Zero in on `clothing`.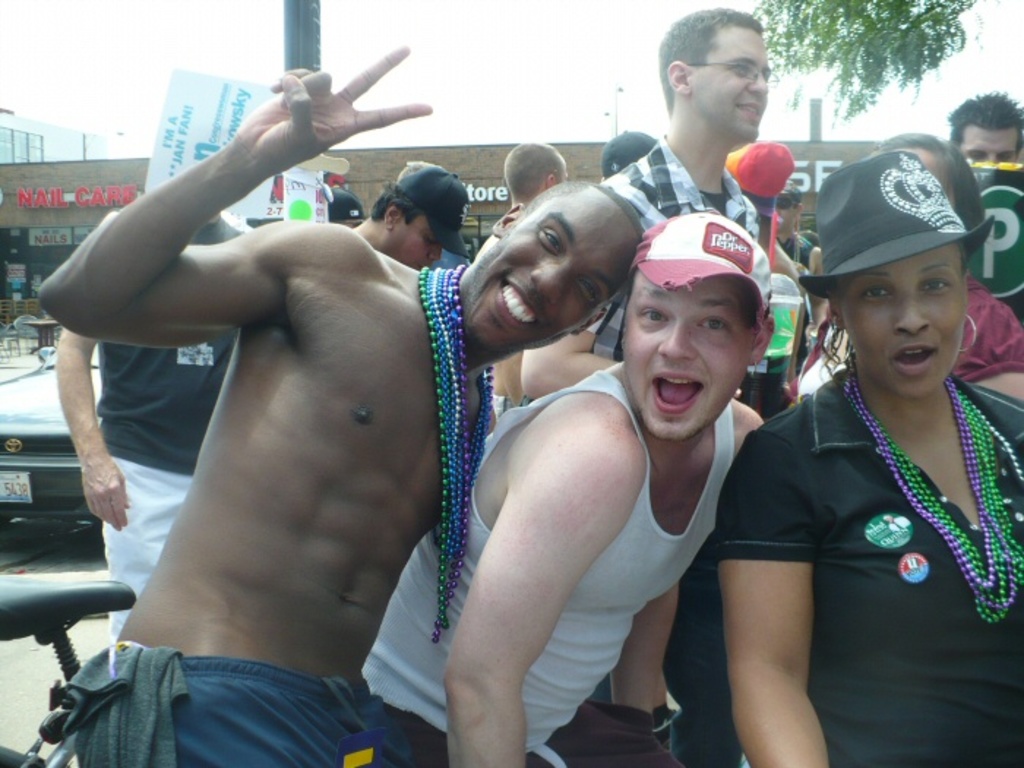
Zeroed in: {"left": 63, "top": 657, "right": 389, "bottom": 767}.
